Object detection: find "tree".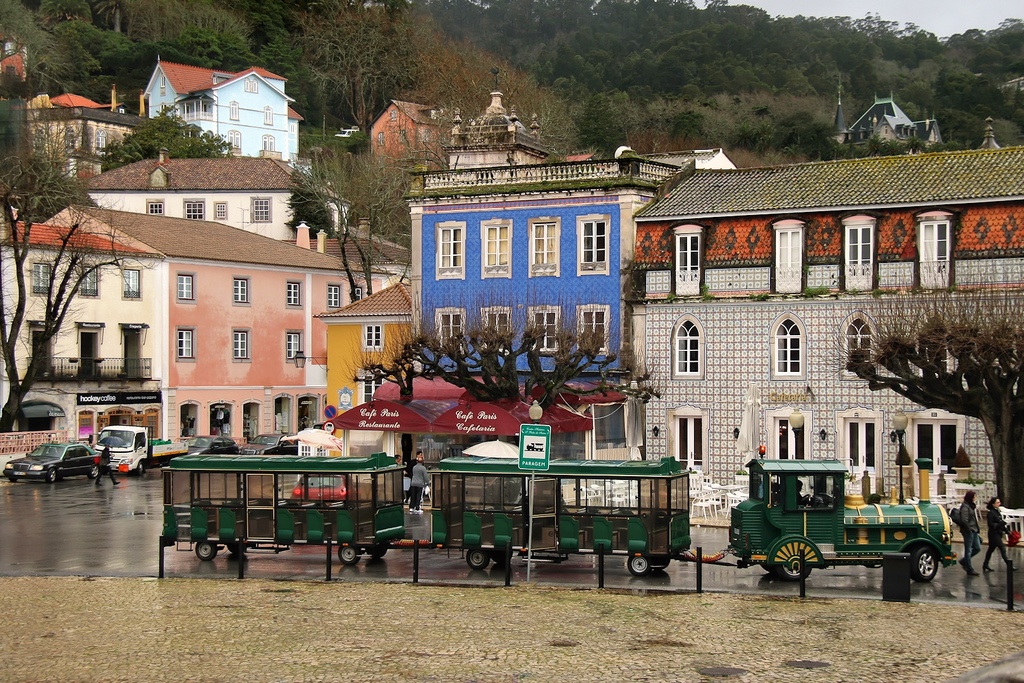
pyautogui.locateOnScreen(276, 138, 411, 301).
